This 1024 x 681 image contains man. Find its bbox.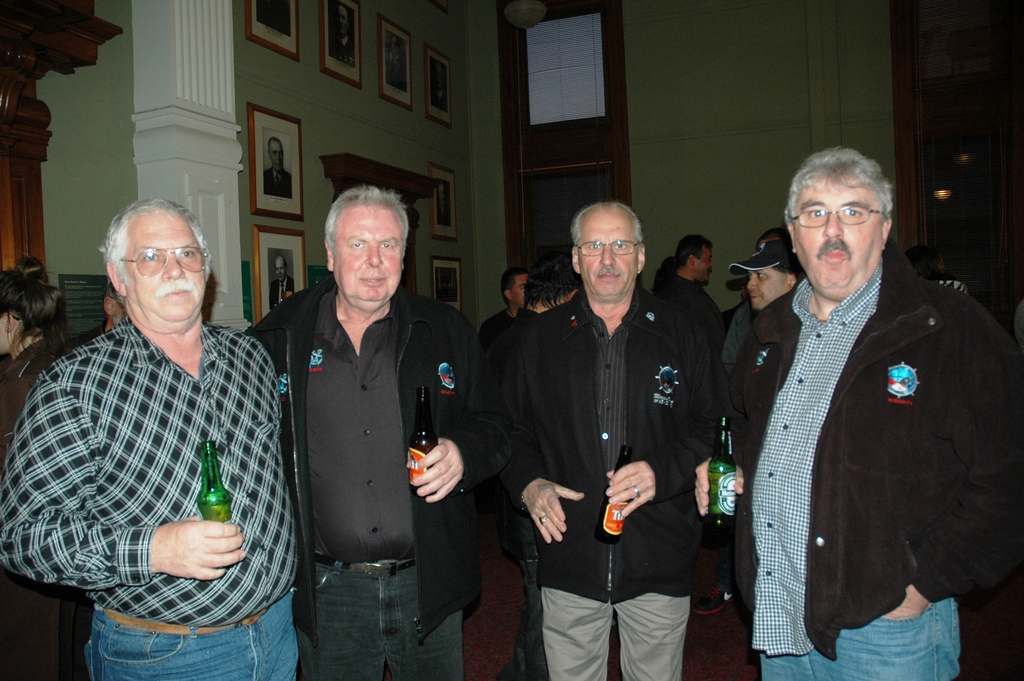
<region>728, 138, 1009, 680</region>.
